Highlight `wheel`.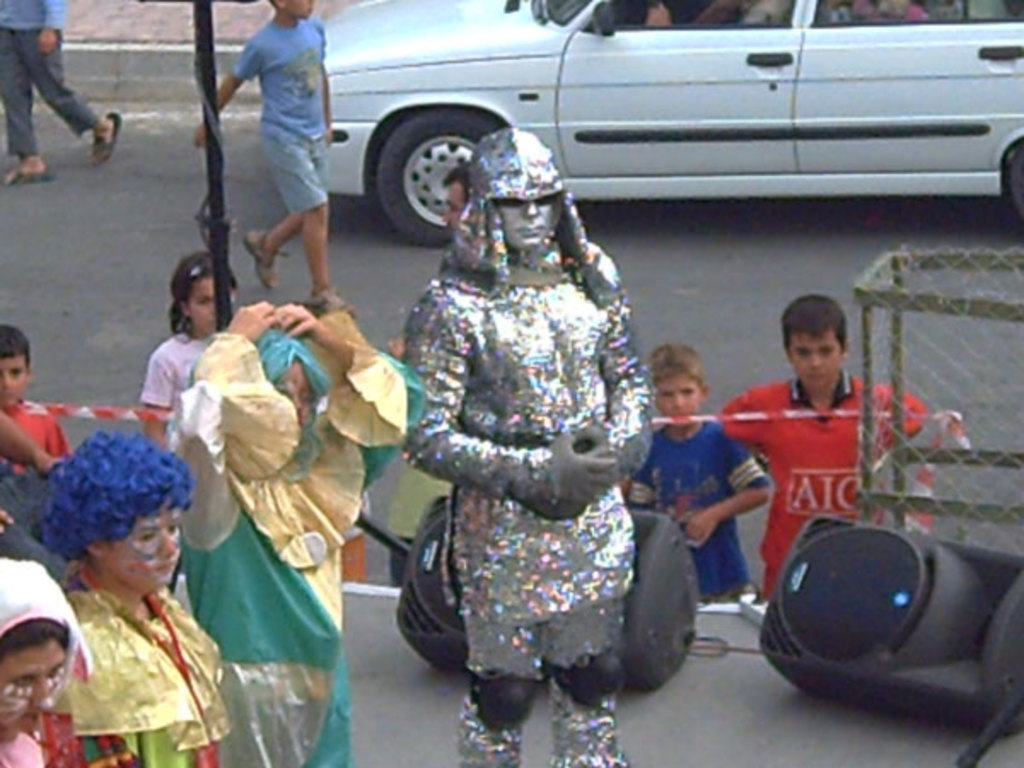
Highlighted region: box=[1007, 143, 1022, 224].
